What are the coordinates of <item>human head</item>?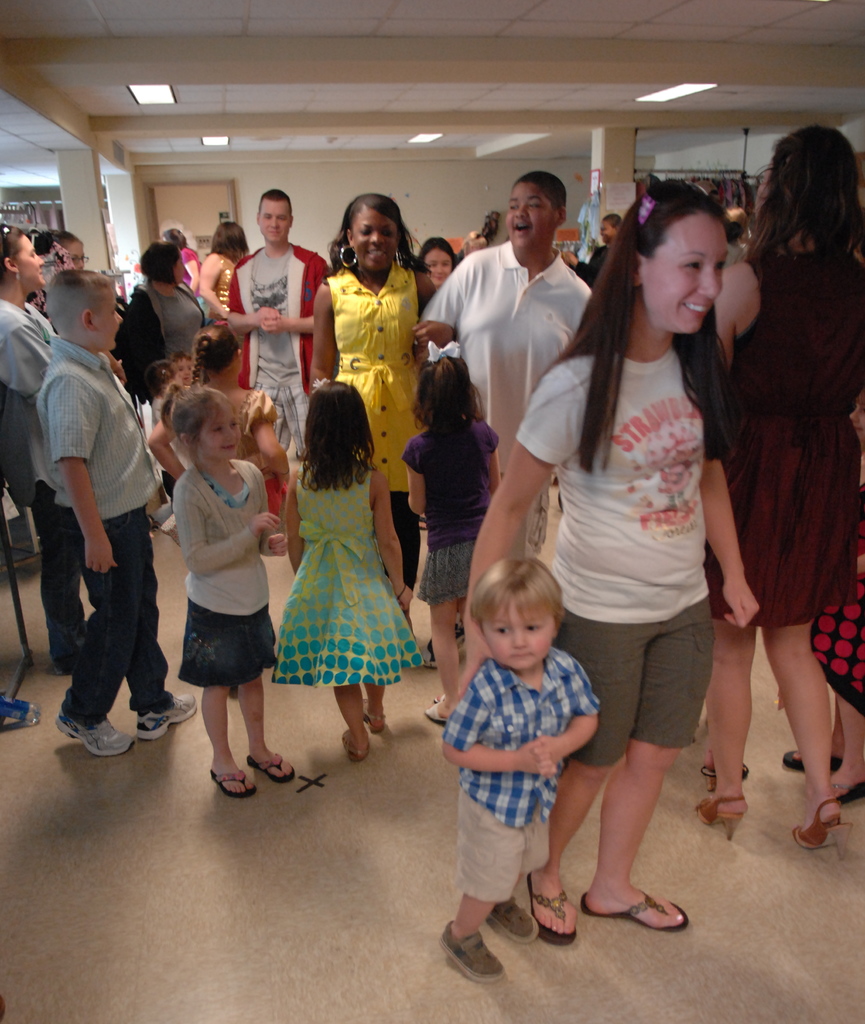
(x1=304, y1=380, x2=374, y2=457).
